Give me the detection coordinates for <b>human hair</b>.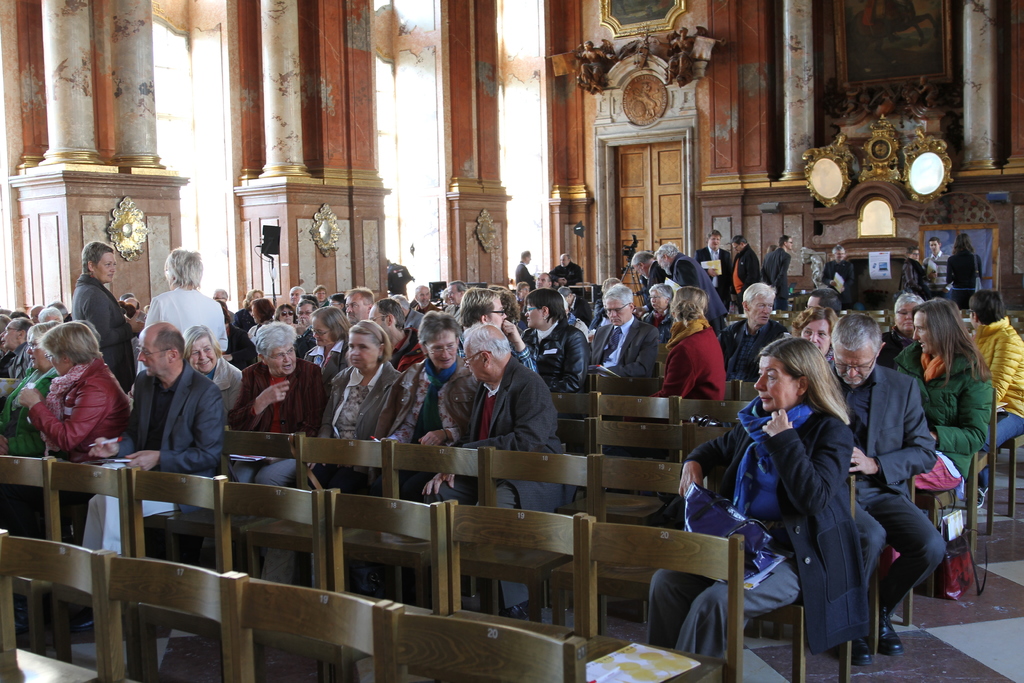
82:242:116:274.
